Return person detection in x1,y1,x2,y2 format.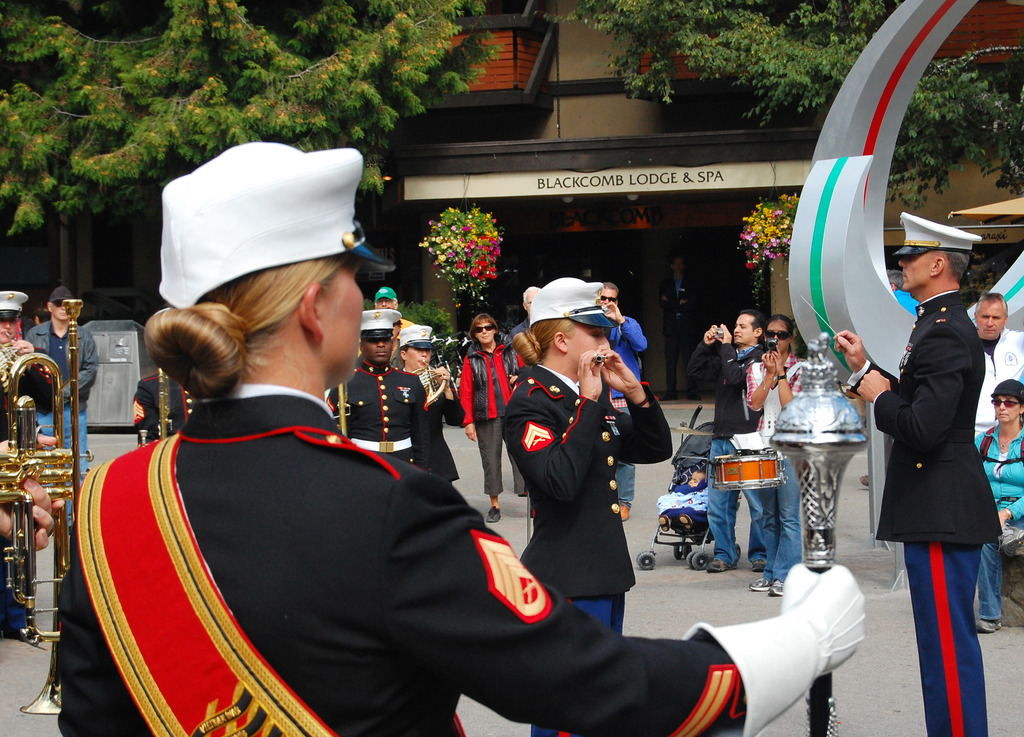
0,435,70,557.
